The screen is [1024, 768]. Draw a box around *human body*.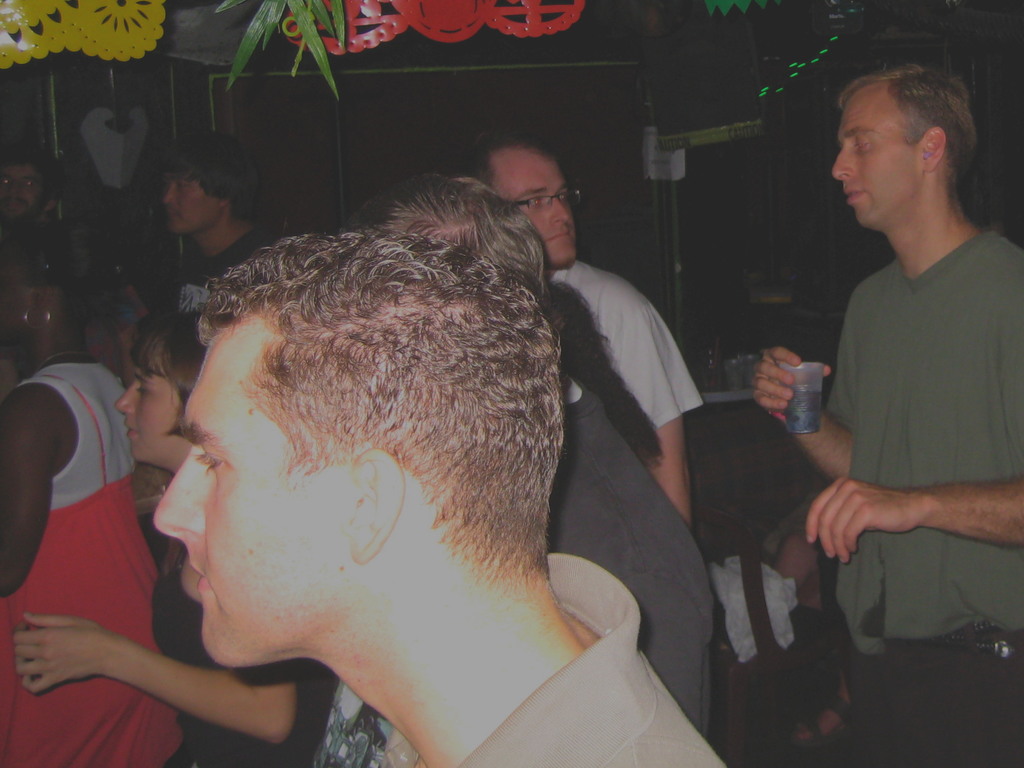
(left=803, top=50, right=1007, bottom=728).
